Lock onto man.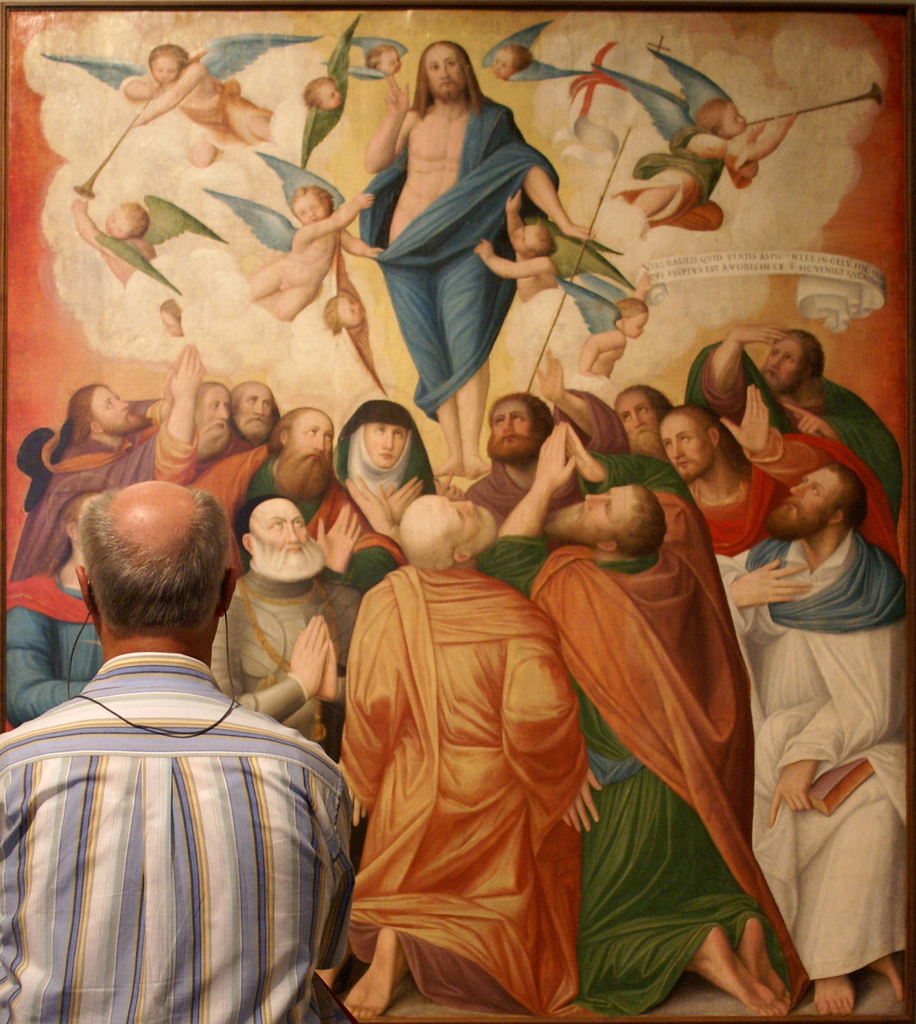
Locked: <region>2, 323, 909, 1015</region>.
